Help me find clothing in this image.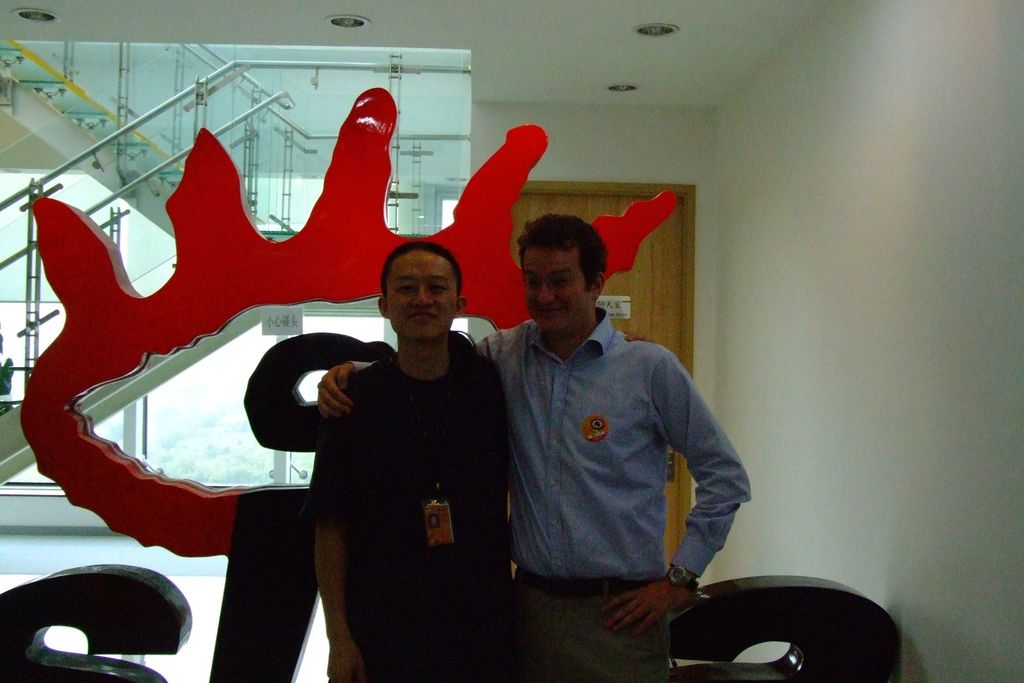
Found it: Rect(511, 577, 669, 682).
